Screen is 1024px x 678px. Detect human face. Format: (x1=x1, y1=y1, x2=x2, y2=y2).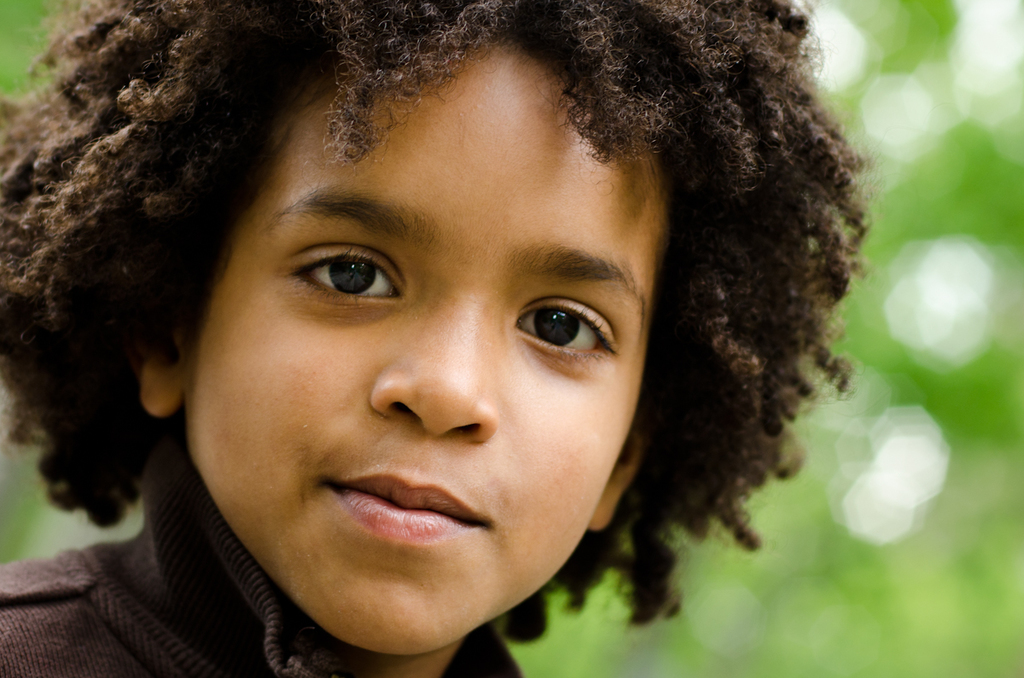
(x1=184, y1=32, x2=672, y2=655).
